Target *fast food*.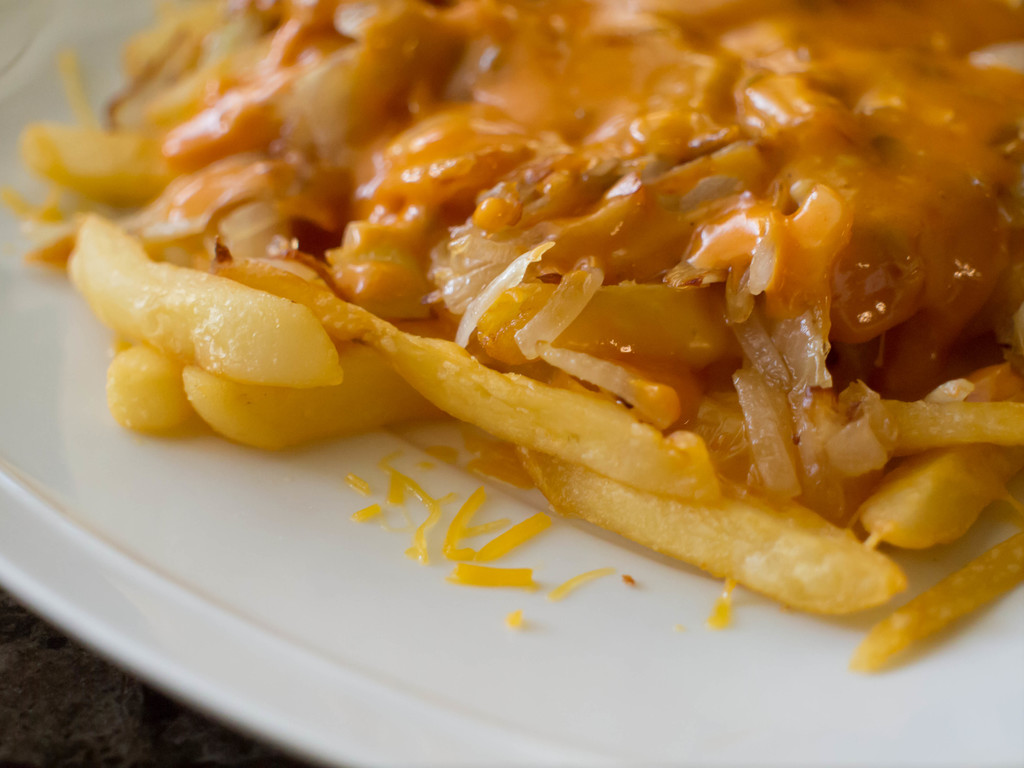
Target region: 88,0,1004,641.
